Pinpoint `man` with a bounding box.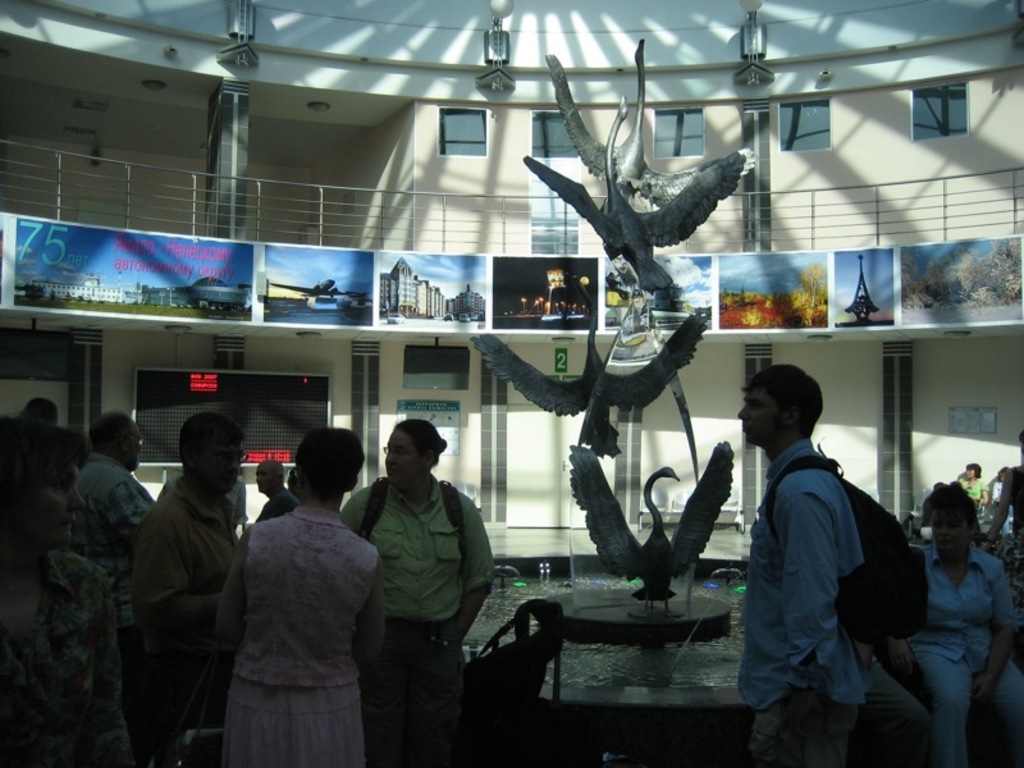
select_region(128, 411, 247, 767).
